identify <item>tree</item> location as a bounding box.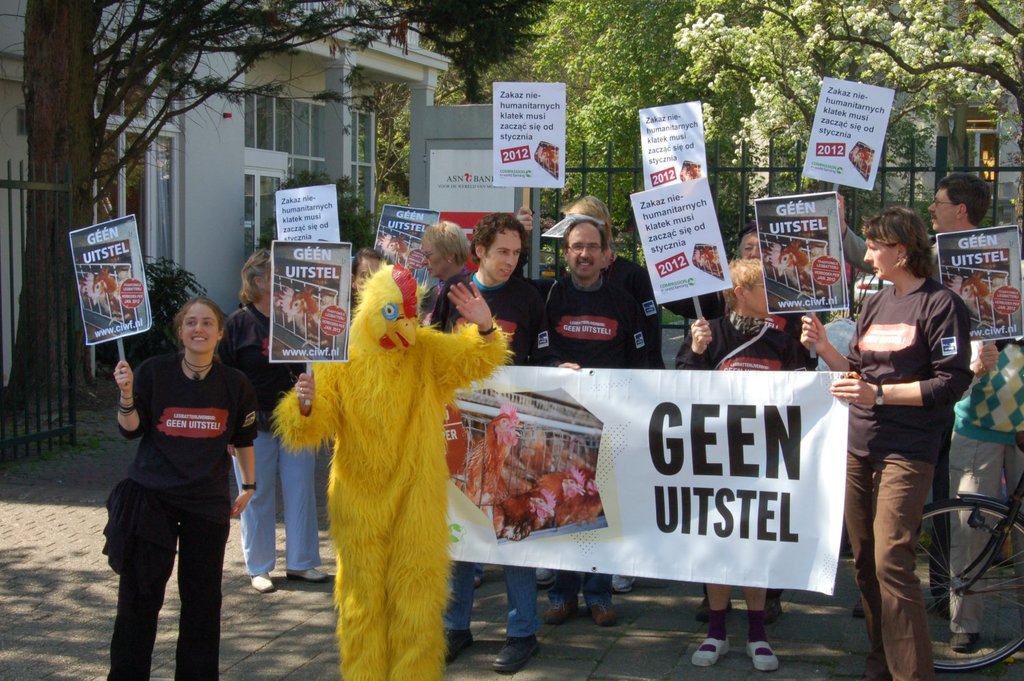
[0, 0, 555, 413].
